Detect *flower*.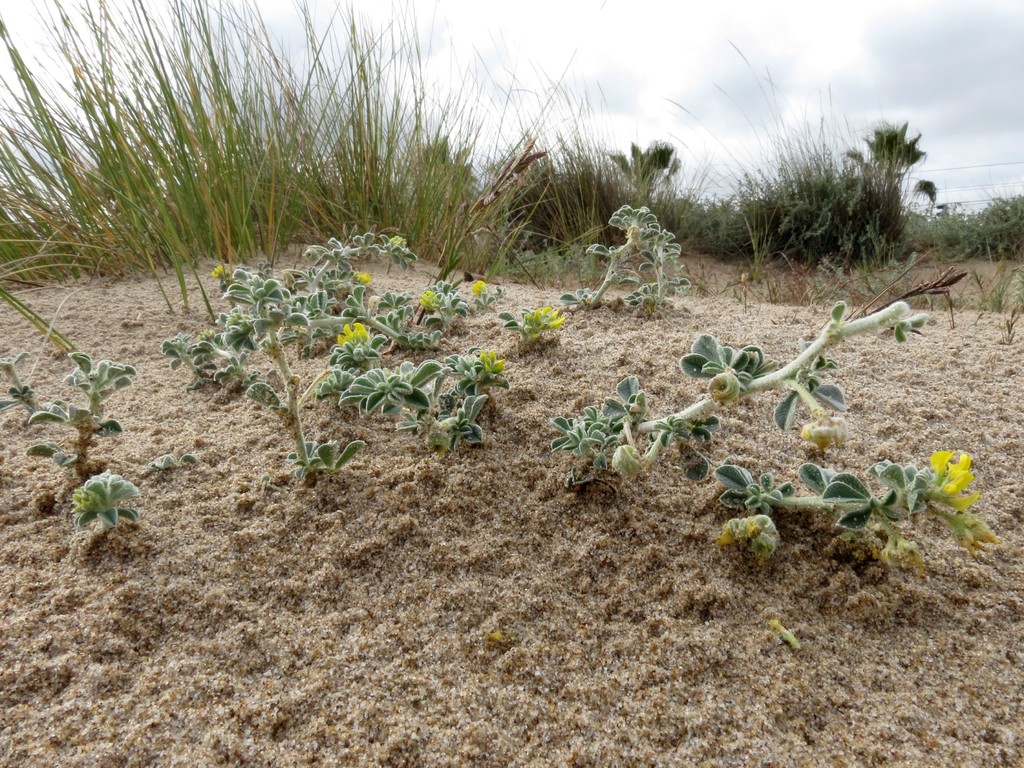
Detected at [left=709, top=373, right=739, bottom=405].
